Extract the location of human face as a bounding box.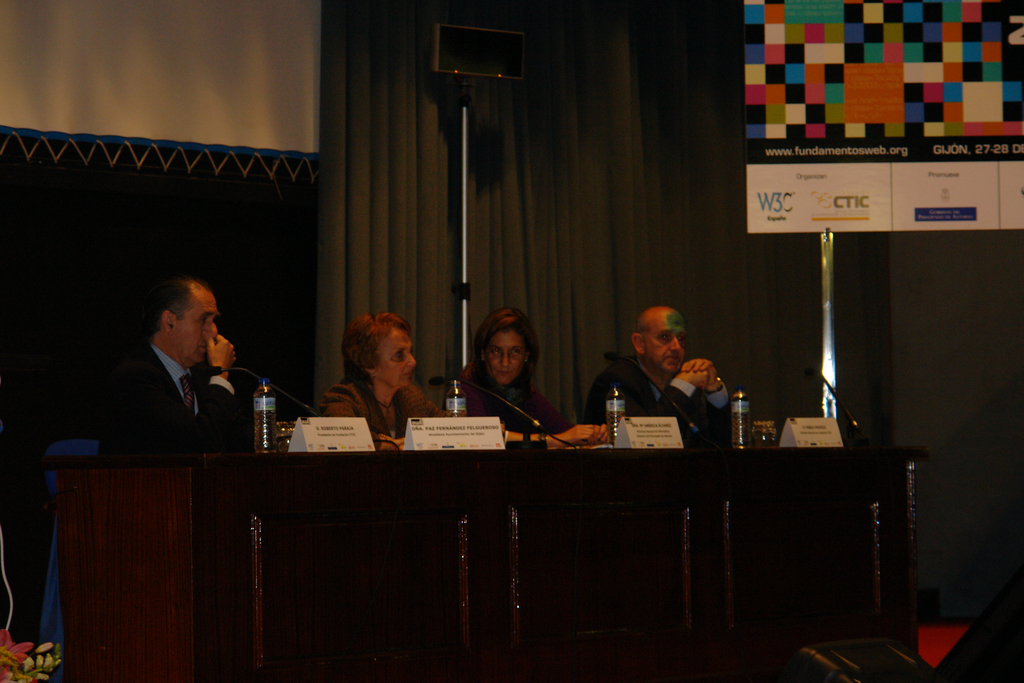
487 333 525 384.
